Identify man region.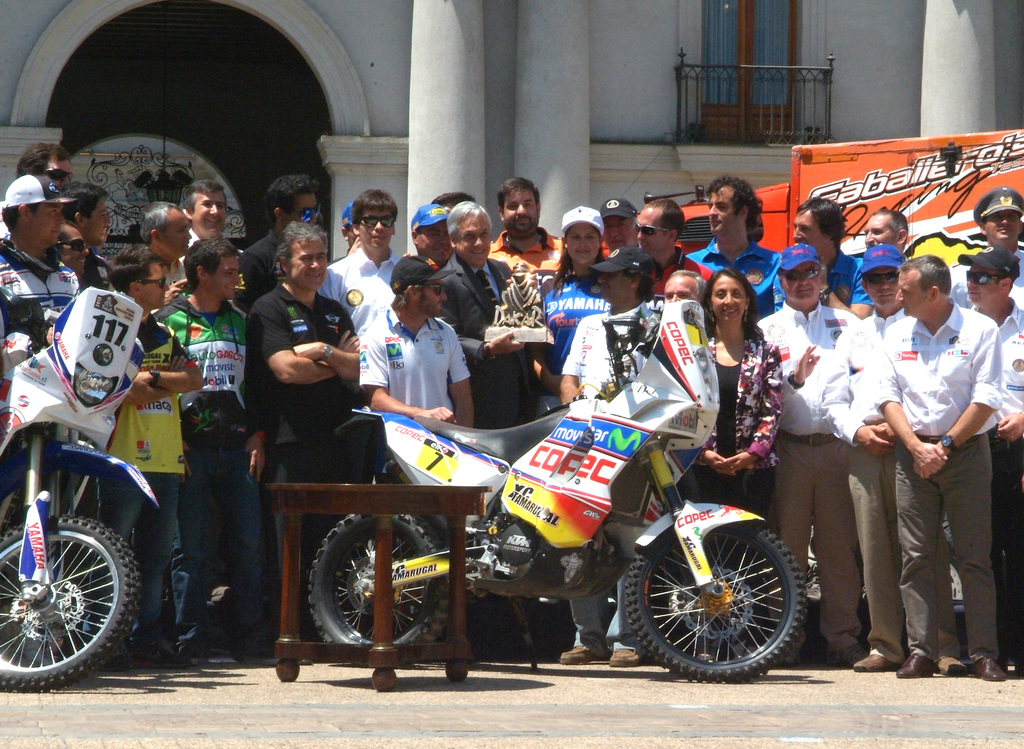
Region: [0,168,87,688].
